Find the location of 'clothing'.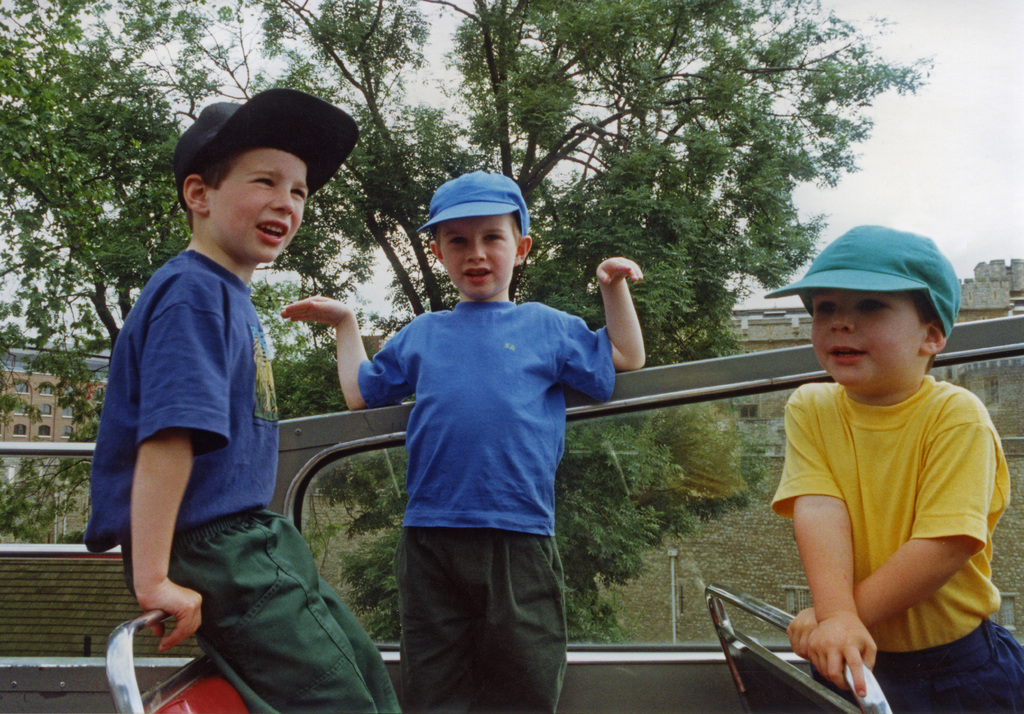
Location: crop(360, 296, 616, 713).
